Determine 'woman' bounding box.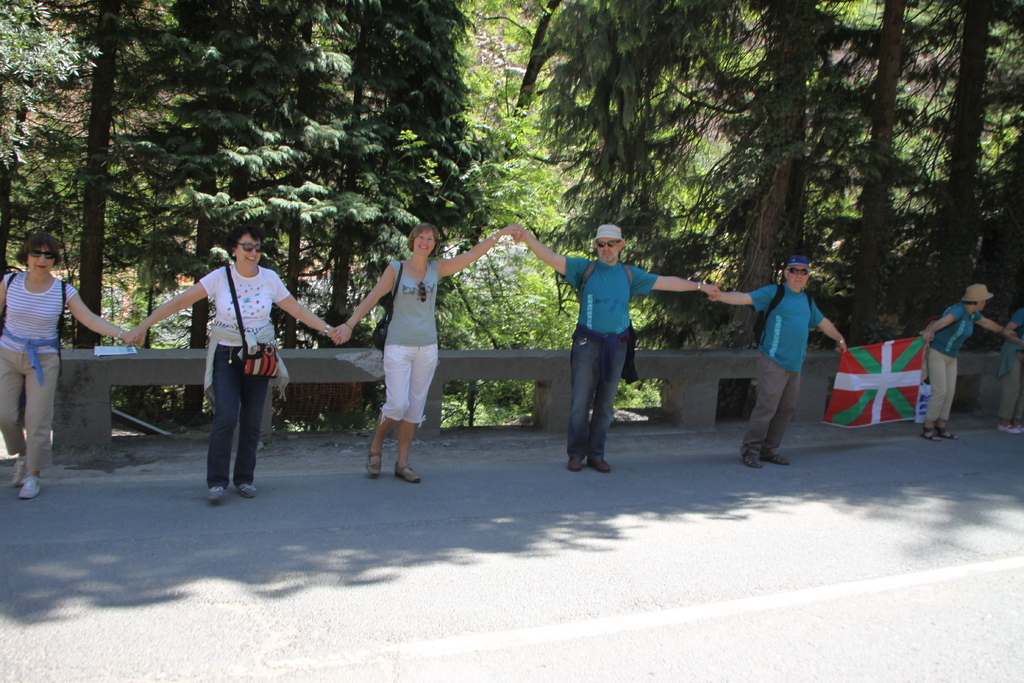
Determined: region(130, 224, 340, 508).
